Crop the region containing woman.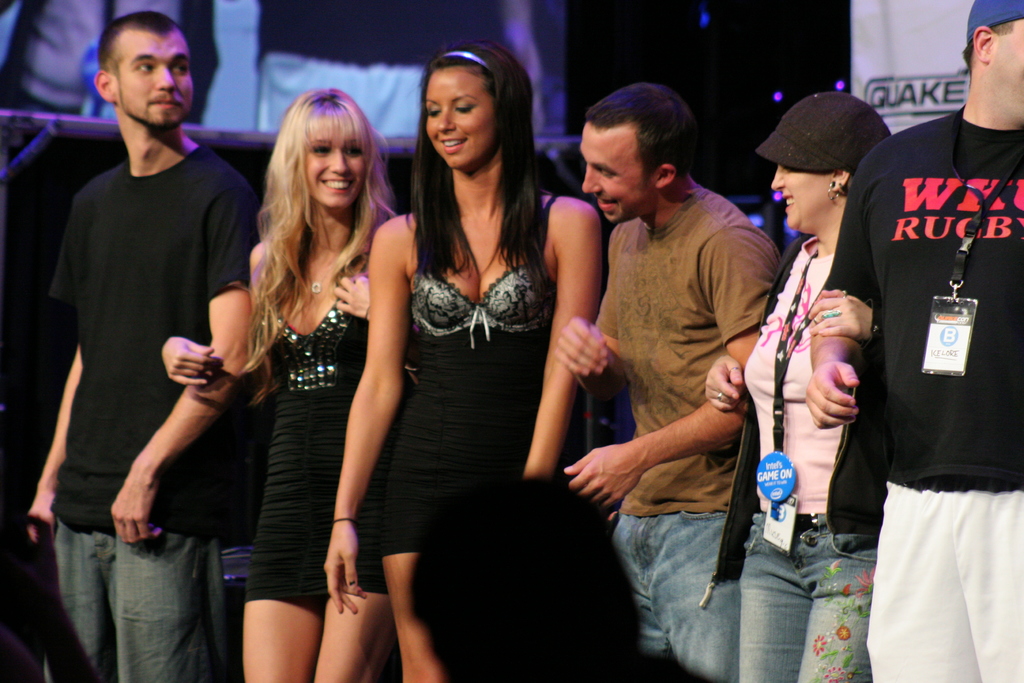
Crop region: detection(707, 88, 895, 682).
